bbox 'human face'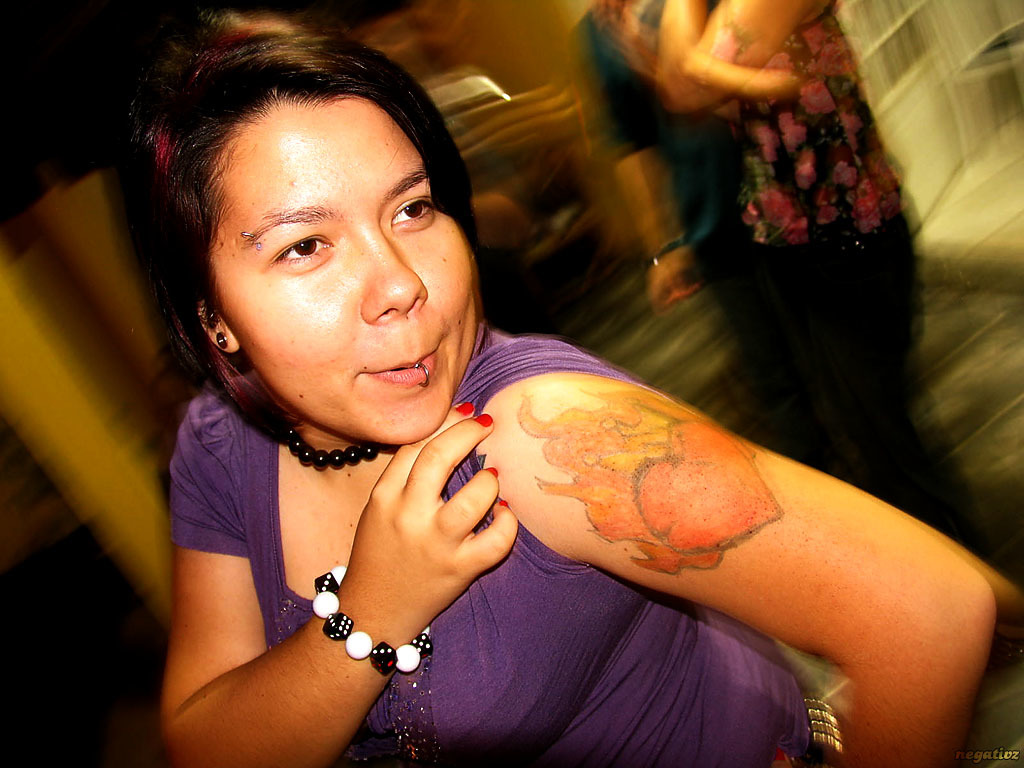
207 95 475 445
